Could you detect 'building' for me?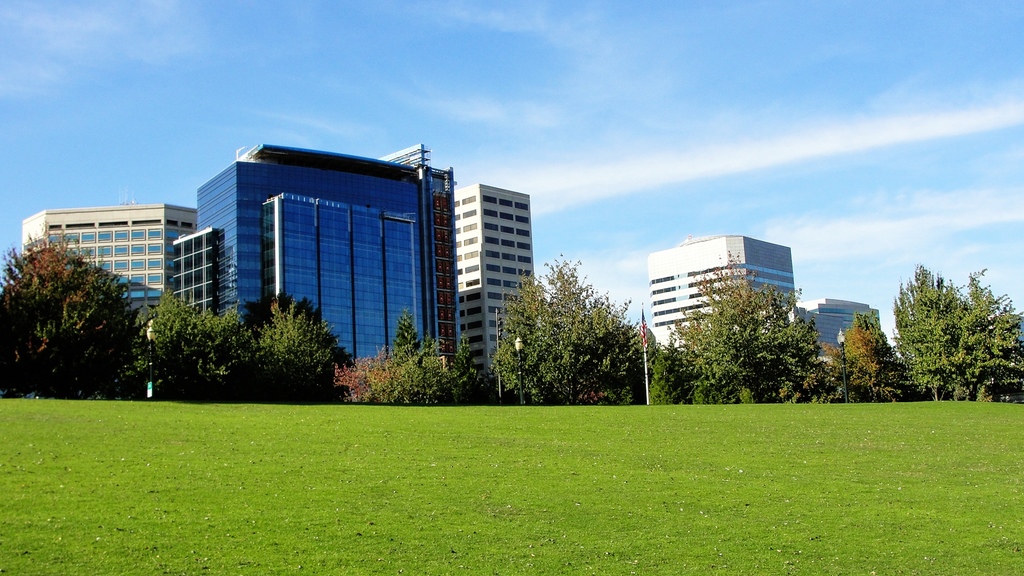
Detection result: 644, 229, 794, 347.
